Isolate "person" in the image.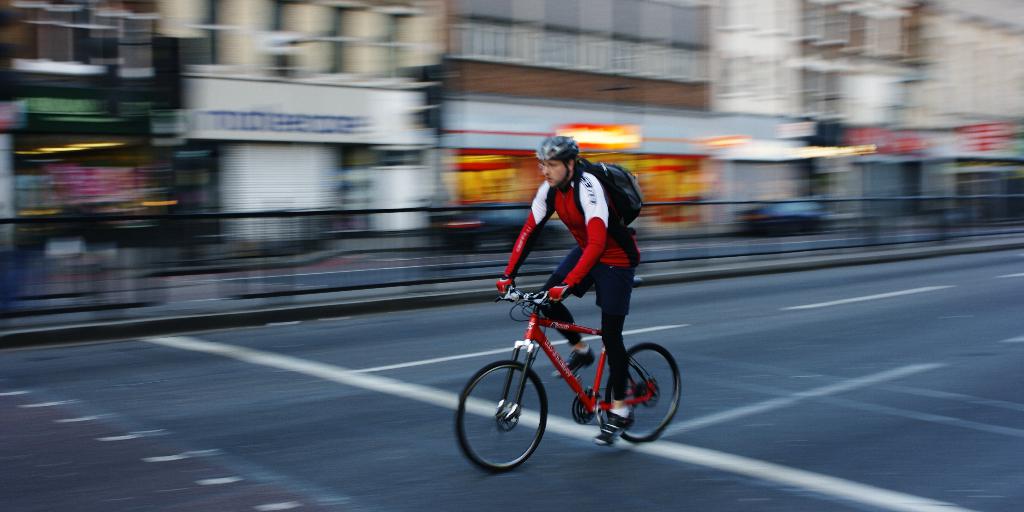
Isolated region: (left=494, top=140, right=641, bottom=442).
